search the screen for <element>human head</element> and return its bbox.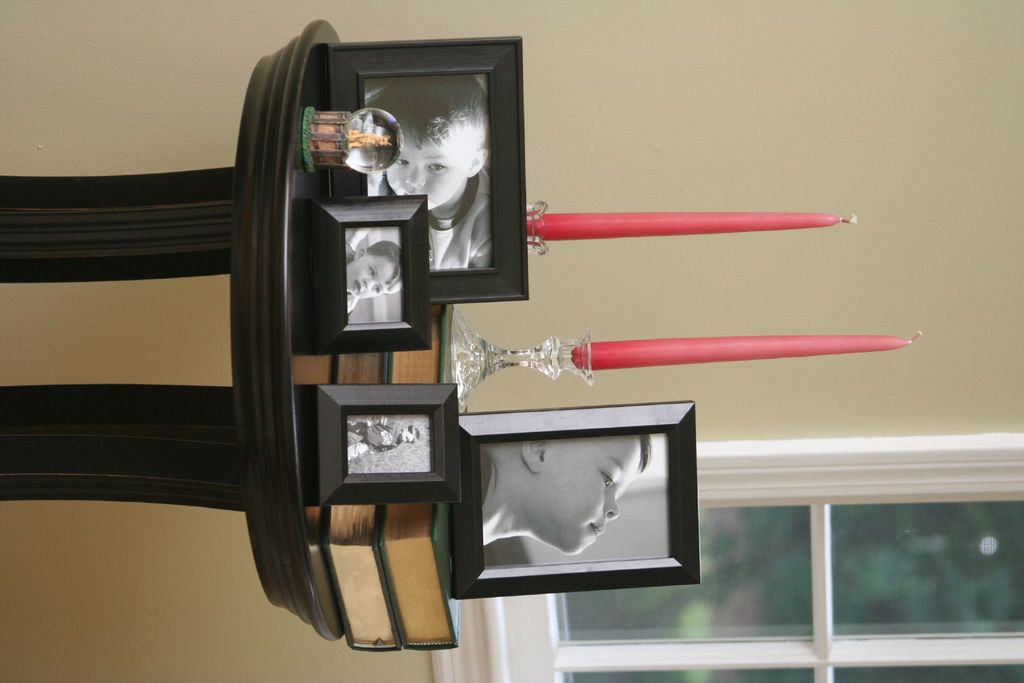
Found: [left=384, top=78, right=488, bottom=210].
